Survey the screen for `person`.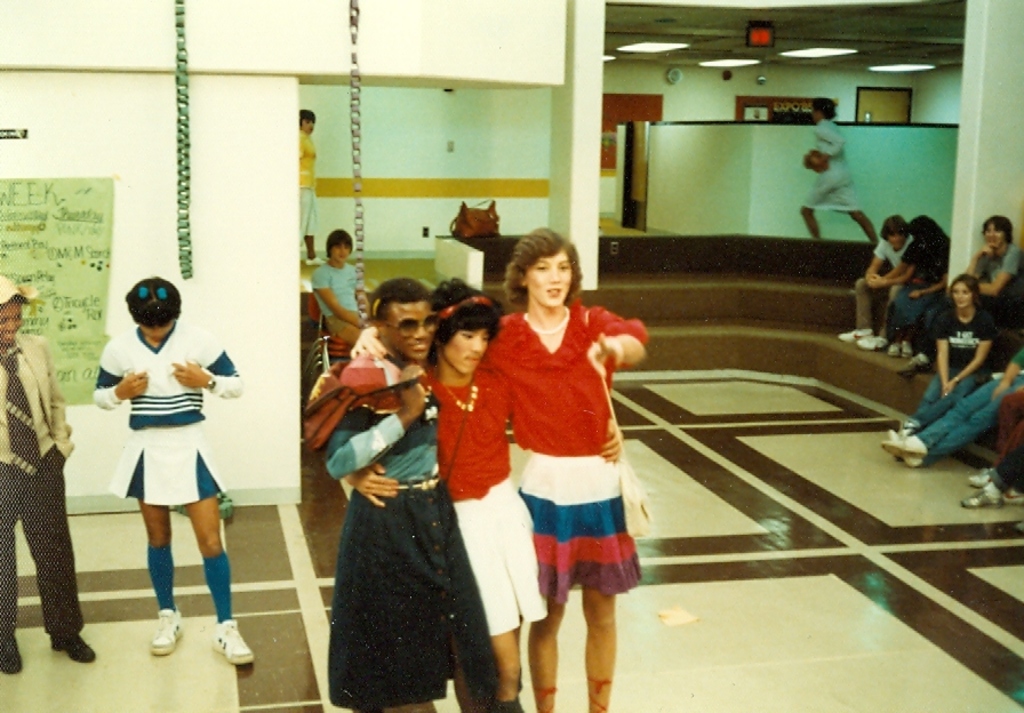
Survey found: pyautogui.locateOnScreen(959, 422, 1023, 506).
